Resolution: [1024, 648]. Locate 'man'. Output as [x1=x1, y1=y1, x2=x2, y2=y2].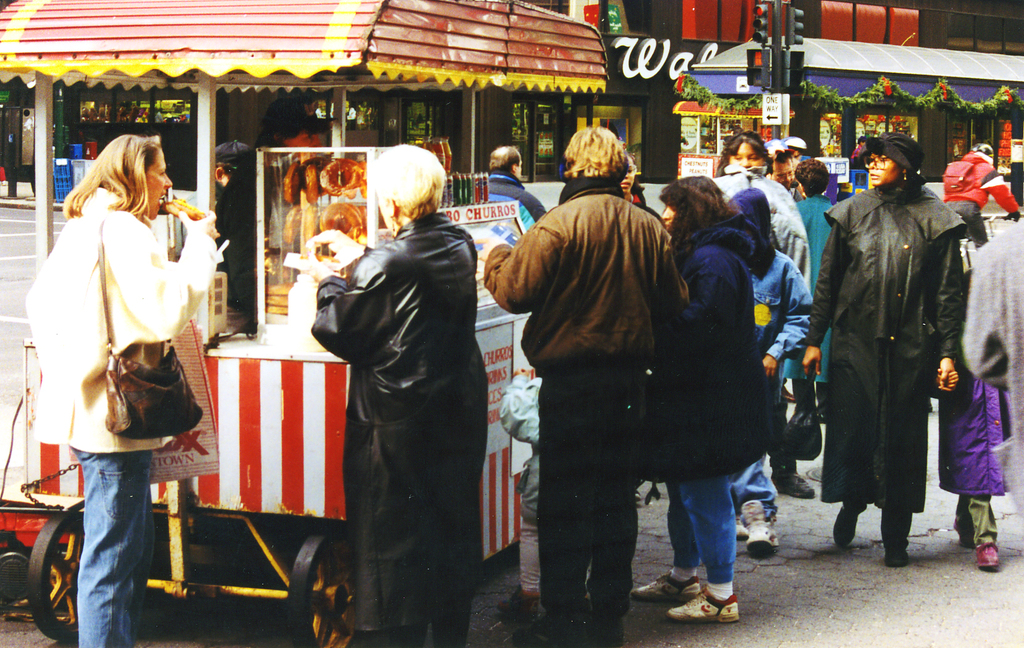
[x1=475, y1=127, x2=692, y2=640].
